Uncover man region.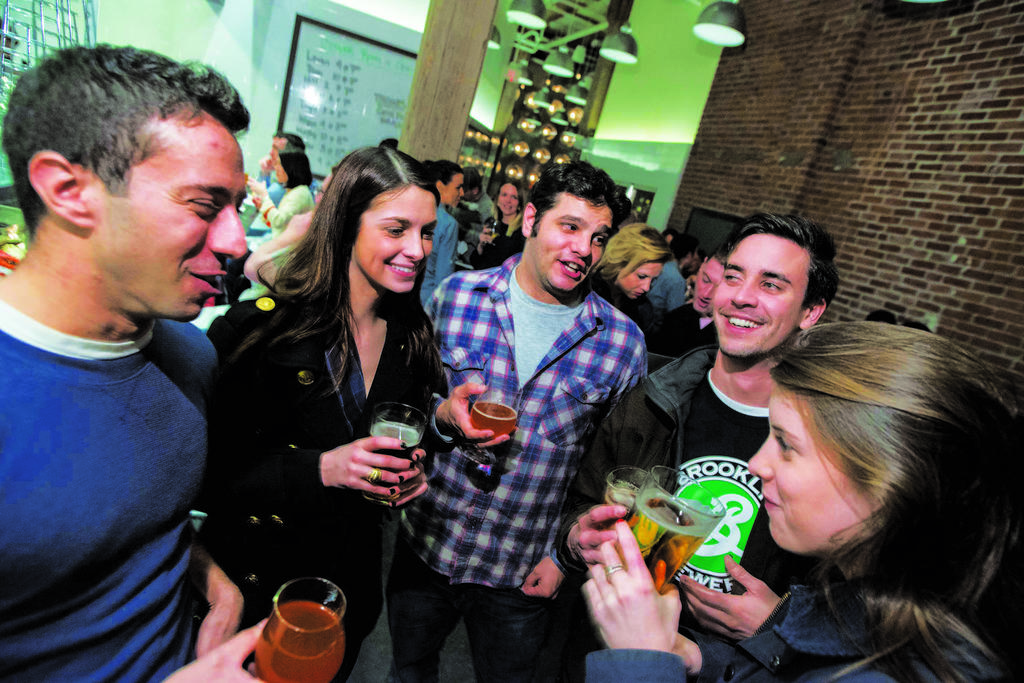
Uncovered: (648,235,705,318).
